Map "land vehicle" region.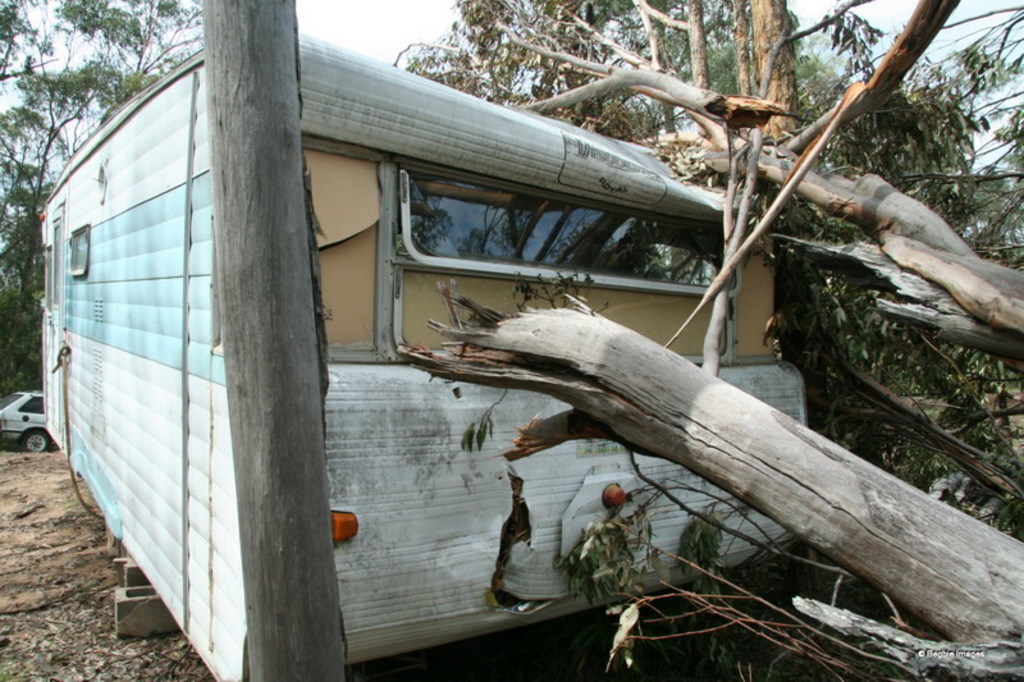
Mapped to crop(0, 386, 59, 452).
